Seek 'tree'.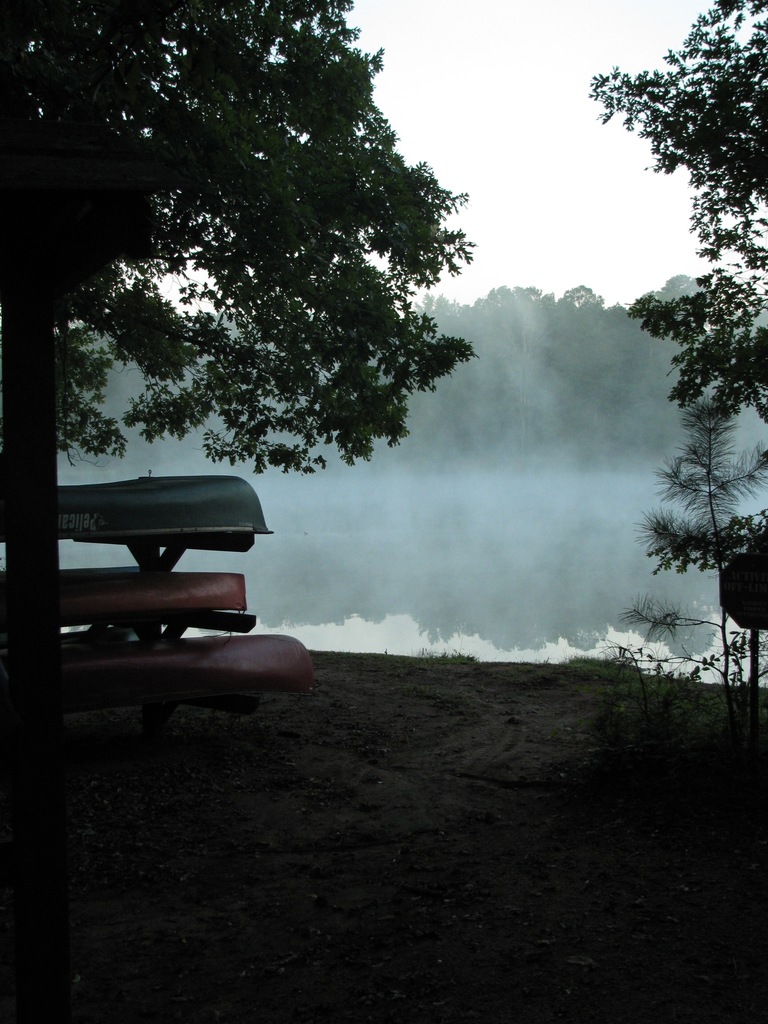
<bbox>574, 378, 767, 755</bbox>.
